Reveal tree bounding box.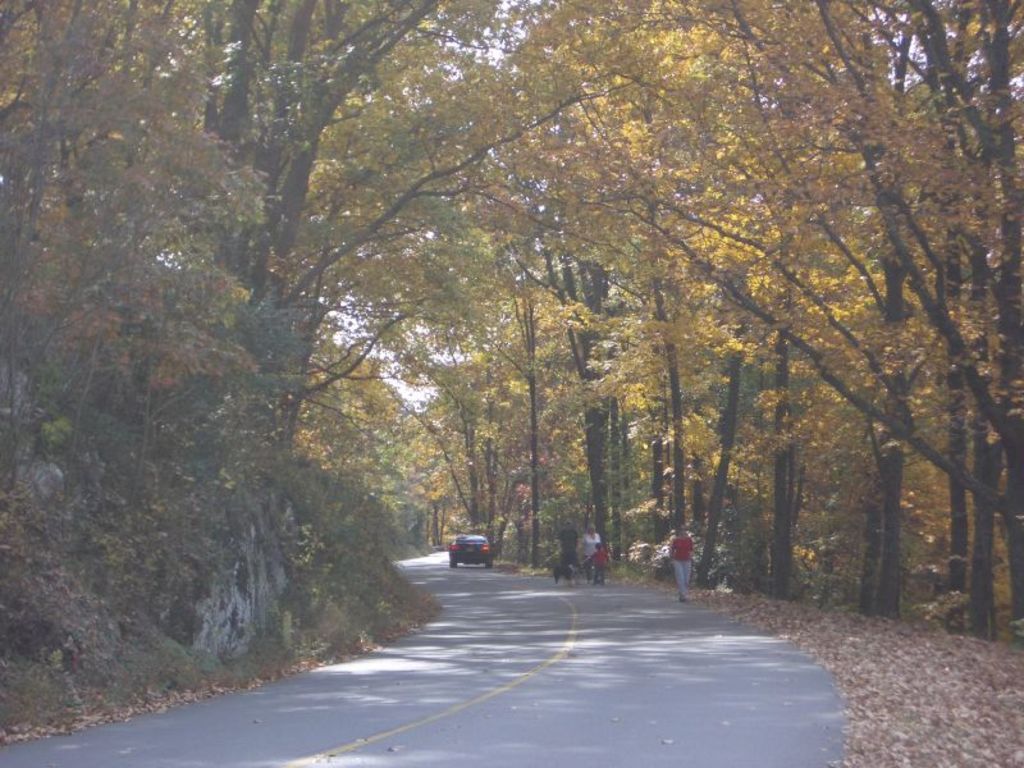
Revealed: bbox(61, 18, 997, 634).
